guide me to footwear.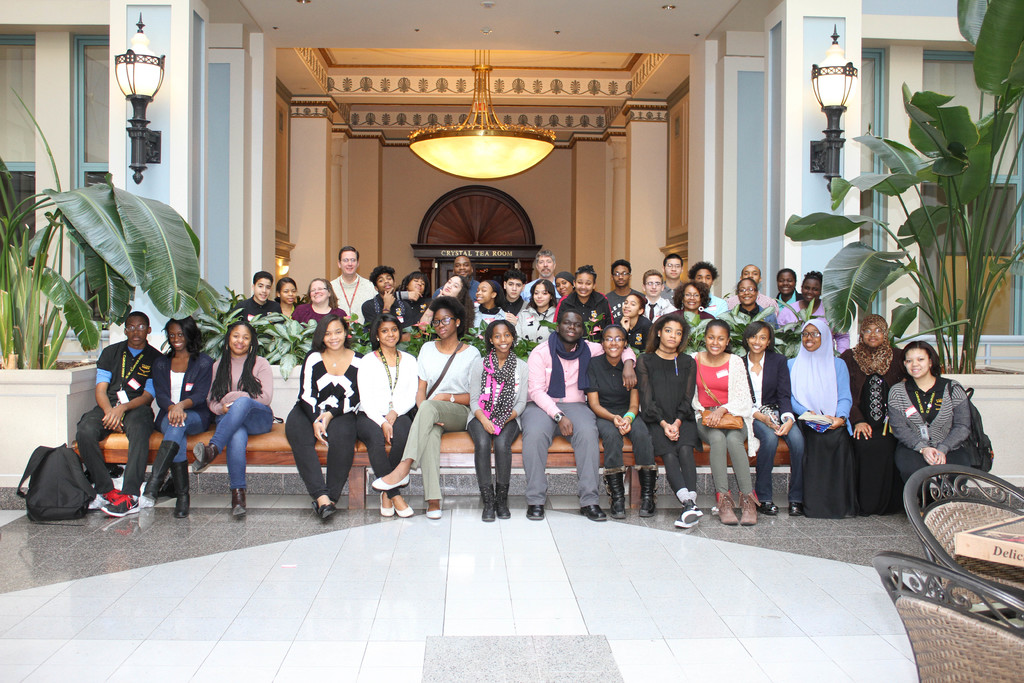
Guidance: x1=318 y1=500 x2=339 y2=520.
